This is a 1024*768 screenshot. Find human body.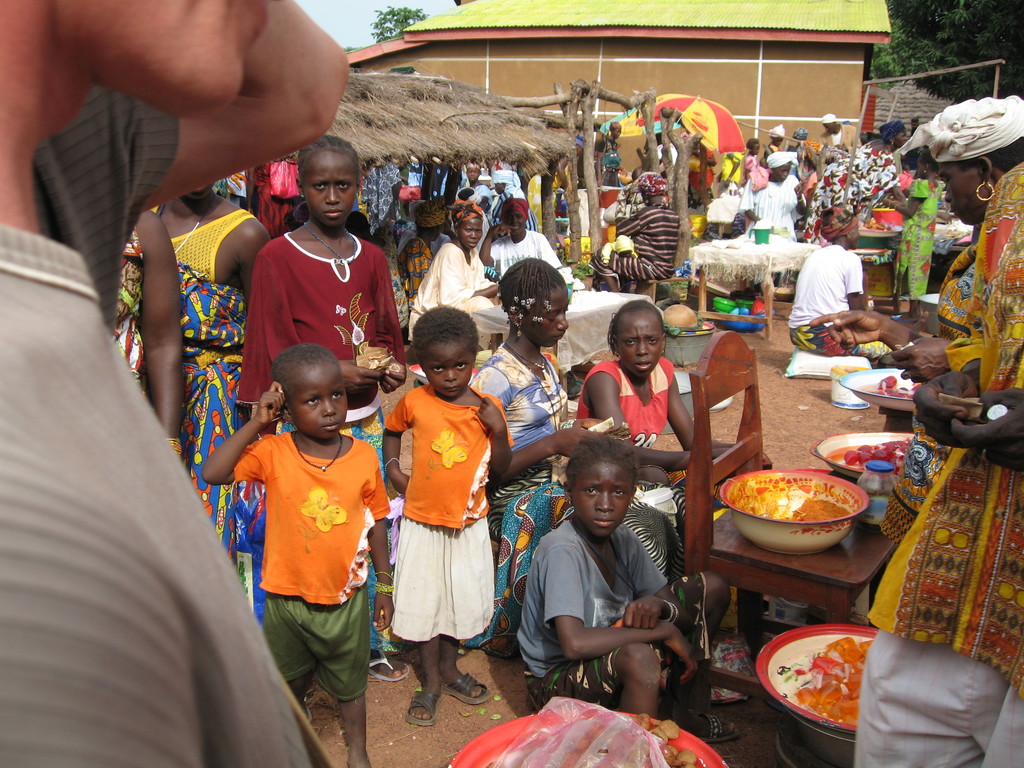
Bounding box: BBox(718, 150, 739, 199).
